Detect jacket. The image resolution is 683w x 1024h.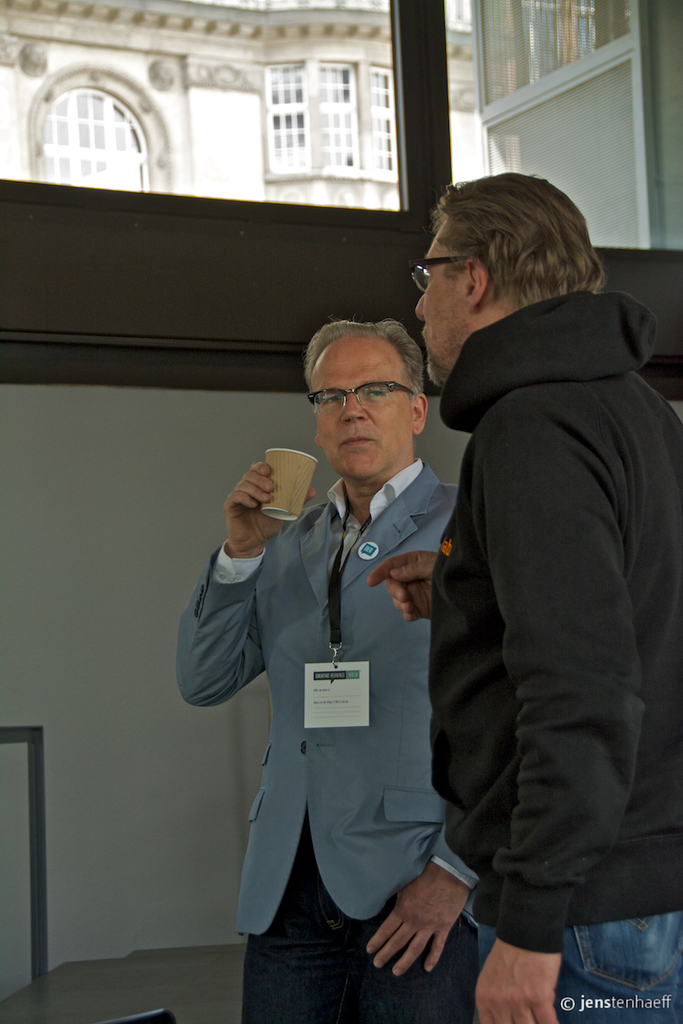
(191, 417, 500, 928).
